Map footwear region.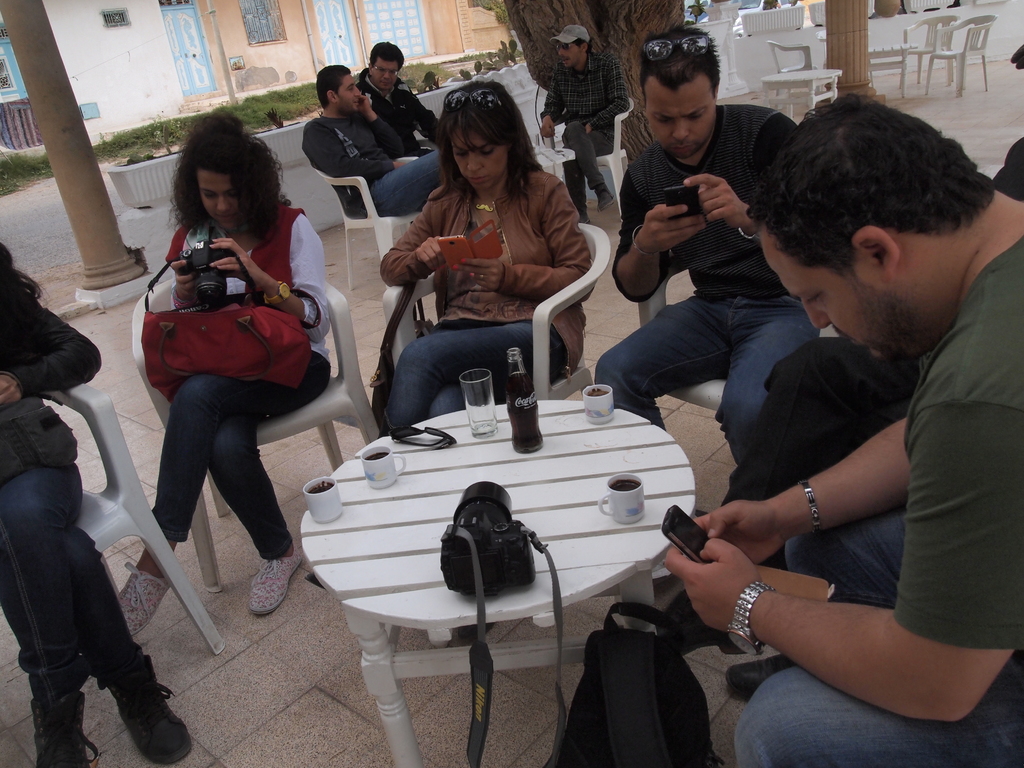
Mapped to left=578, top=207, right=593, bottom=224.
